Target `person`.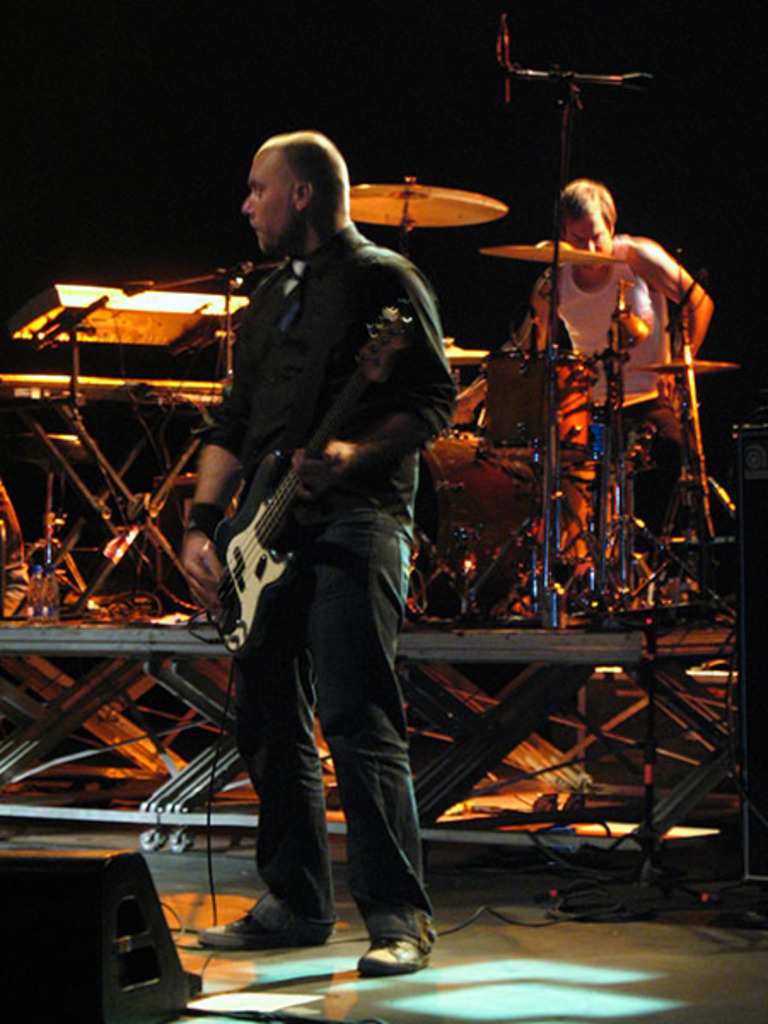
Target region: [452, 172, 719, 587].
